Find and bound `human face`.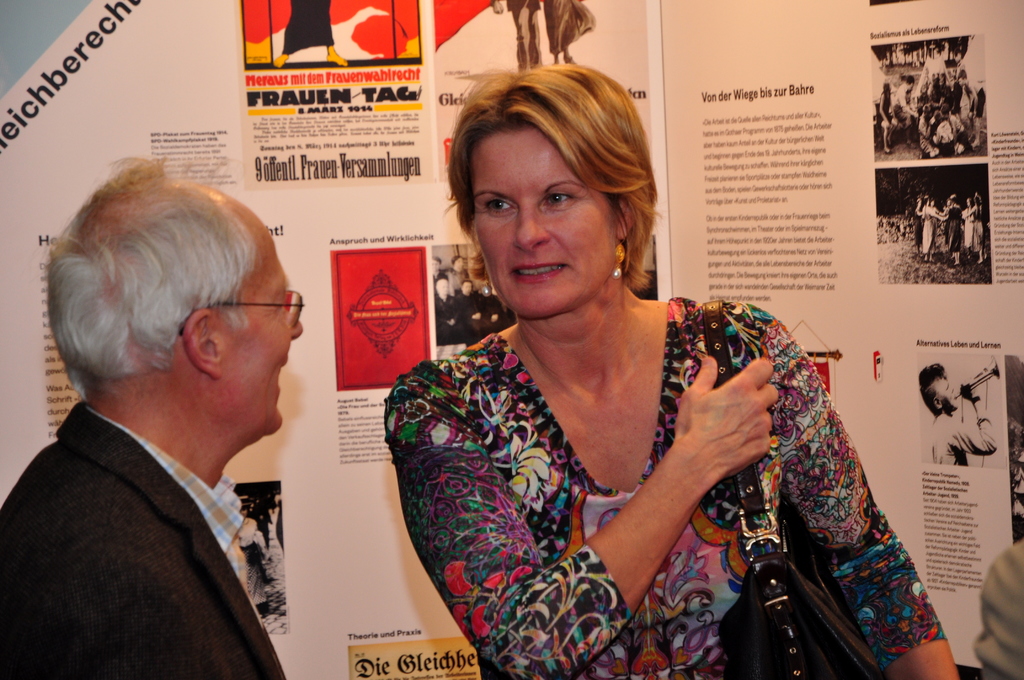
Bound: 212, 229, 302, 441.
